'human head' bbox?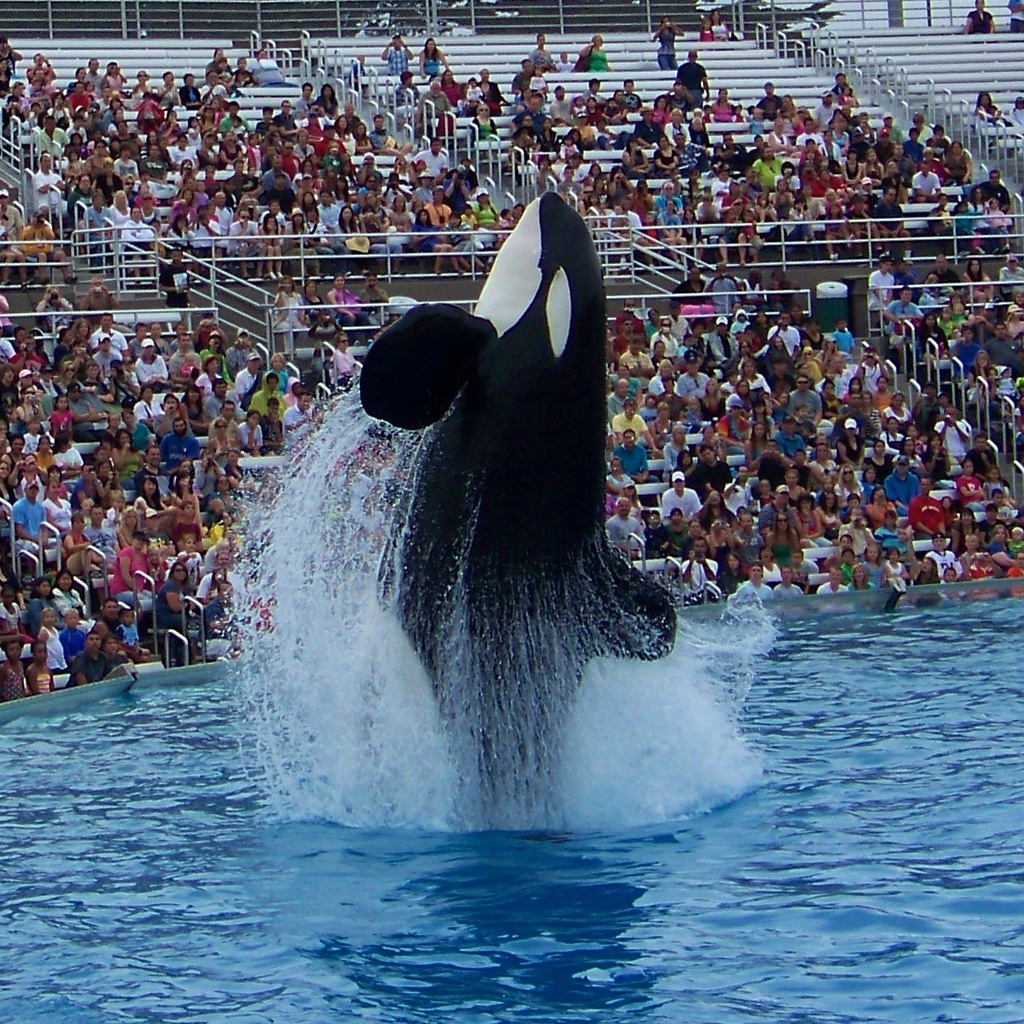
left=74, top=321, right=90, bottom=337
